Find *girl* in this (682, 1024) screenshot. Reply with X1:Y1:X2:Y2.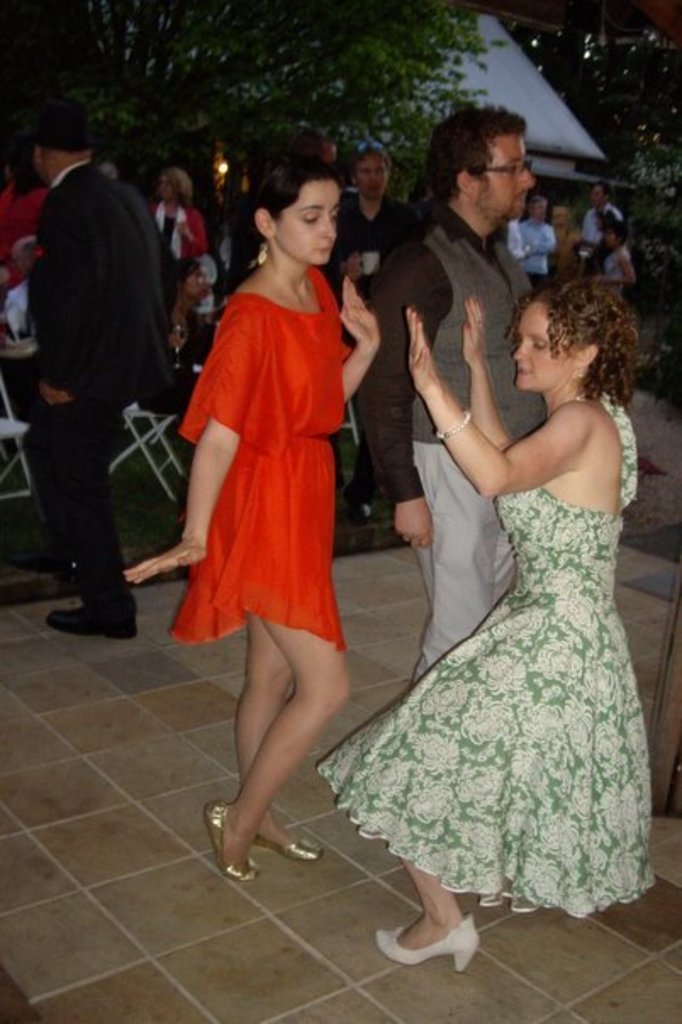
151:175:409:905.
